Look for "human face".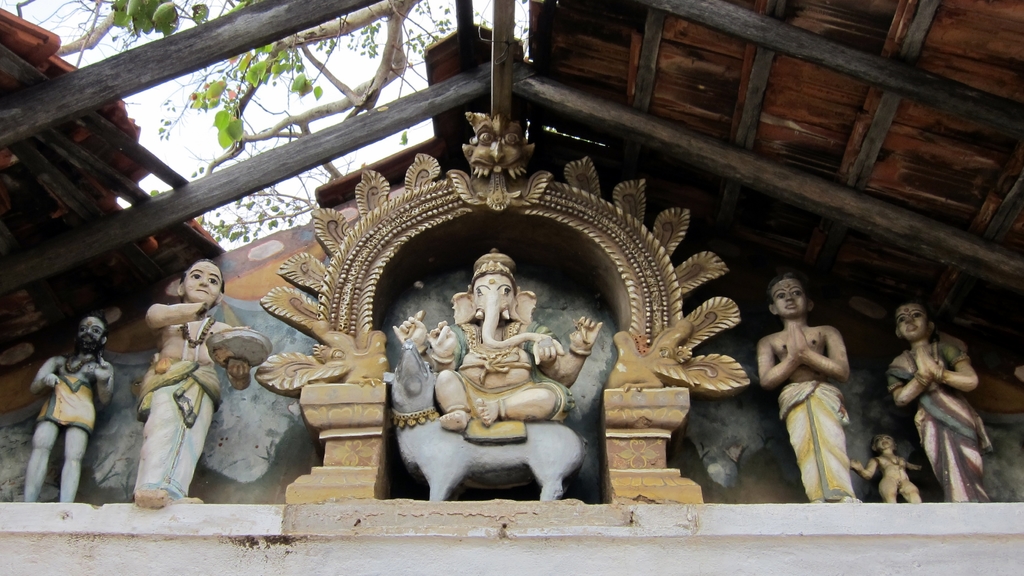
Found: box(470, 119, 527, 209).
